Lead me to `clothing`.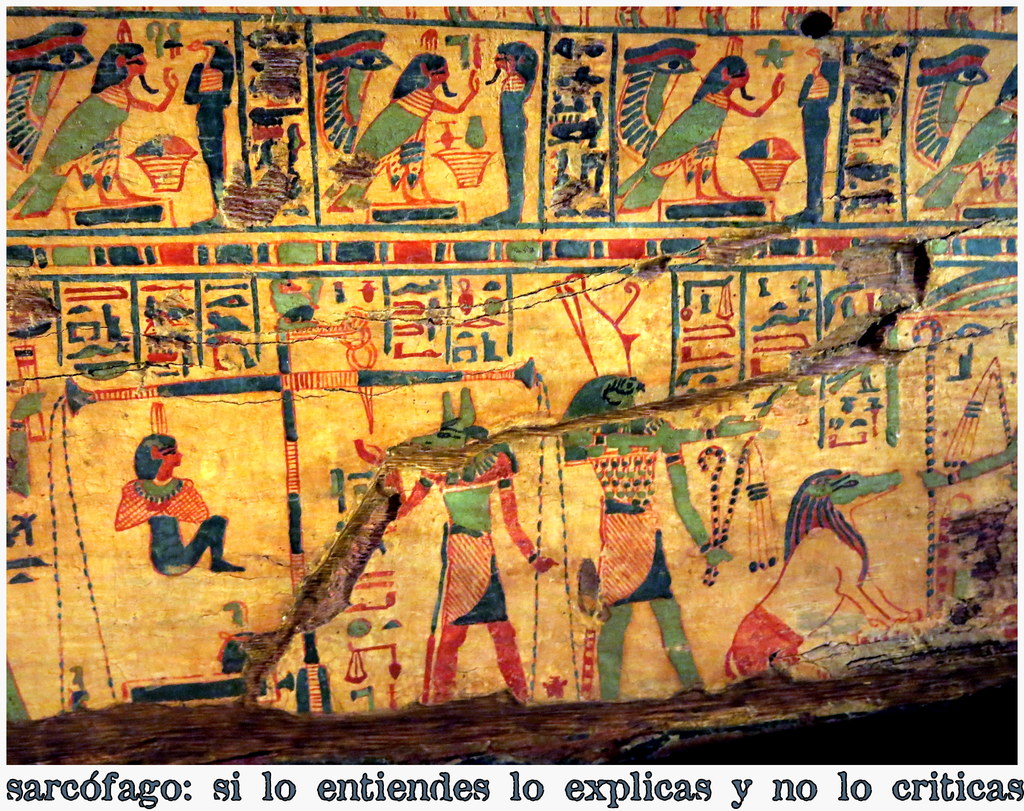
Lead to box(383, 450, 534, 553).
